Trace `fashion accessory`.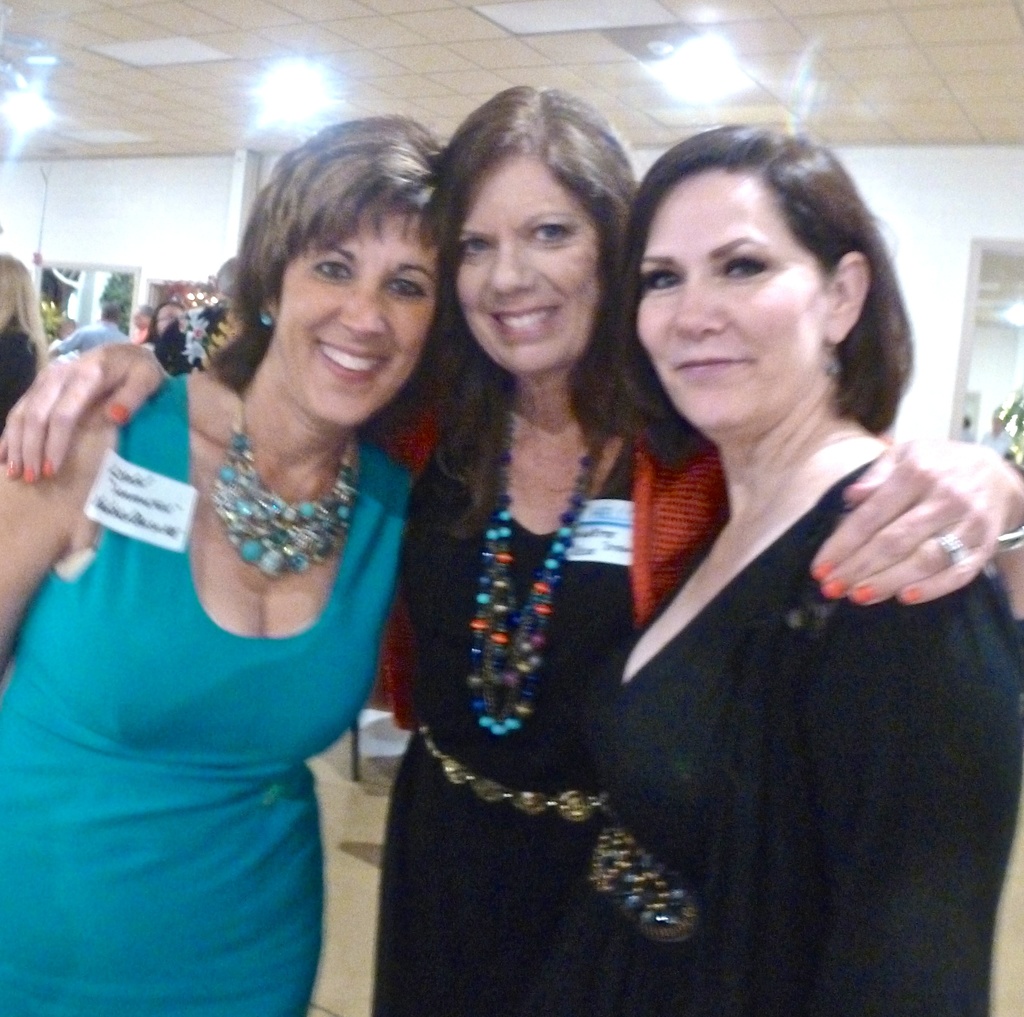
Traced to box=[418, 717, 609, 823].
